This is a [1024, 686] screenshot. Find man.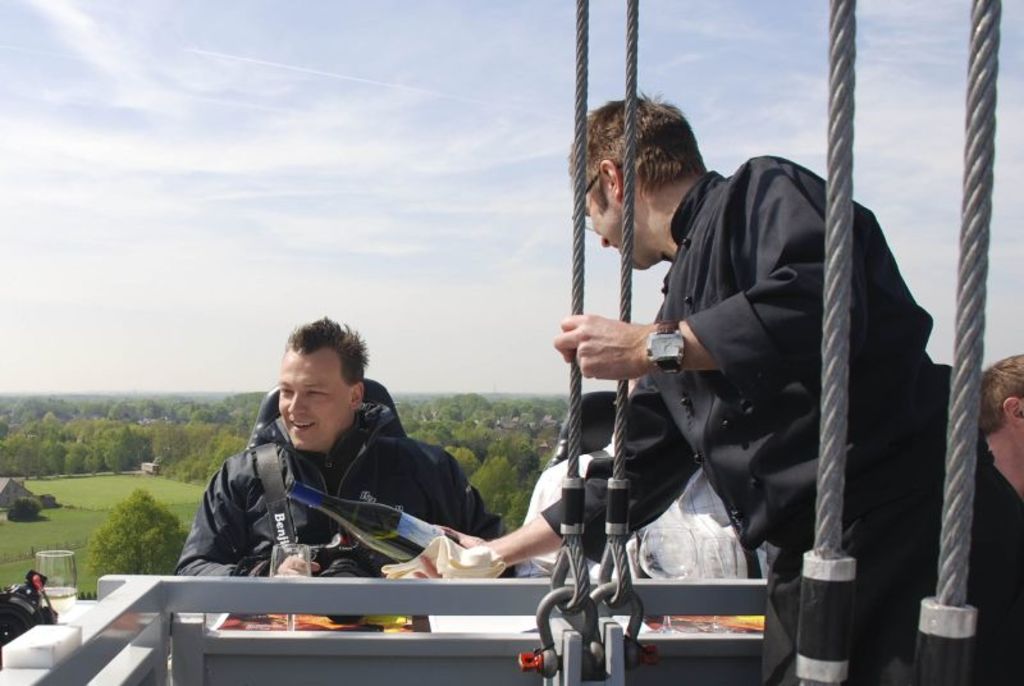
Bounding box: 169, 315, 506, 586.
